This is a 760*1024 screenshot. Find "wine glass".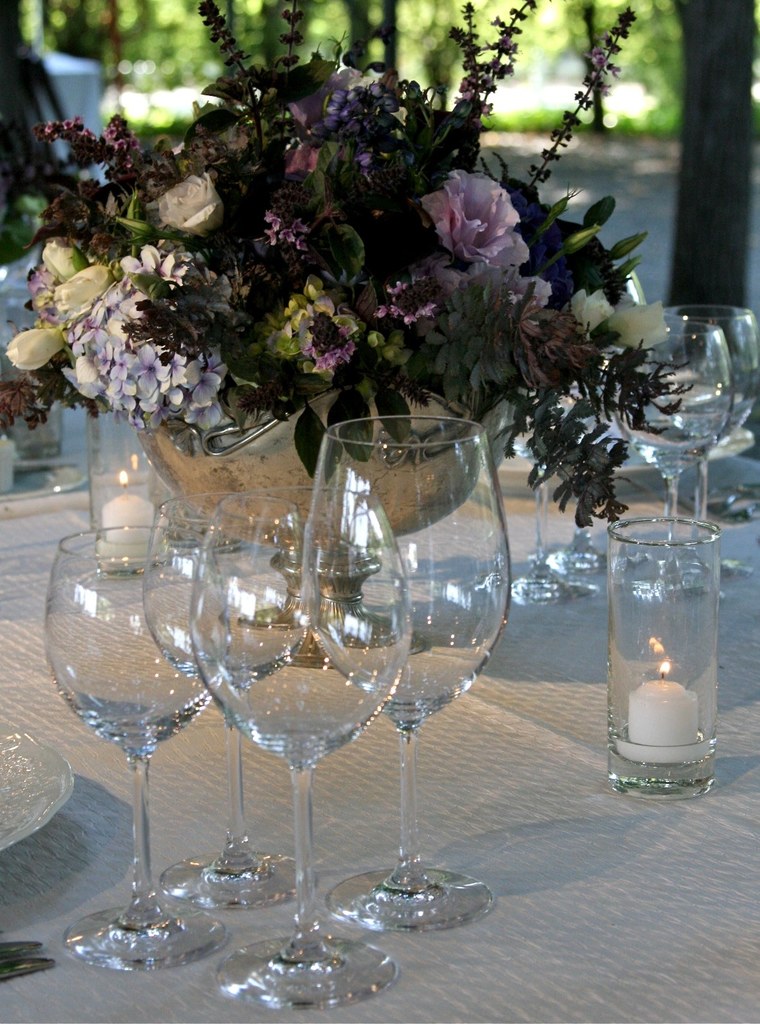
Bounding box: {"left": 141, "top": 491, "right": 307, "bottom": 904}.
